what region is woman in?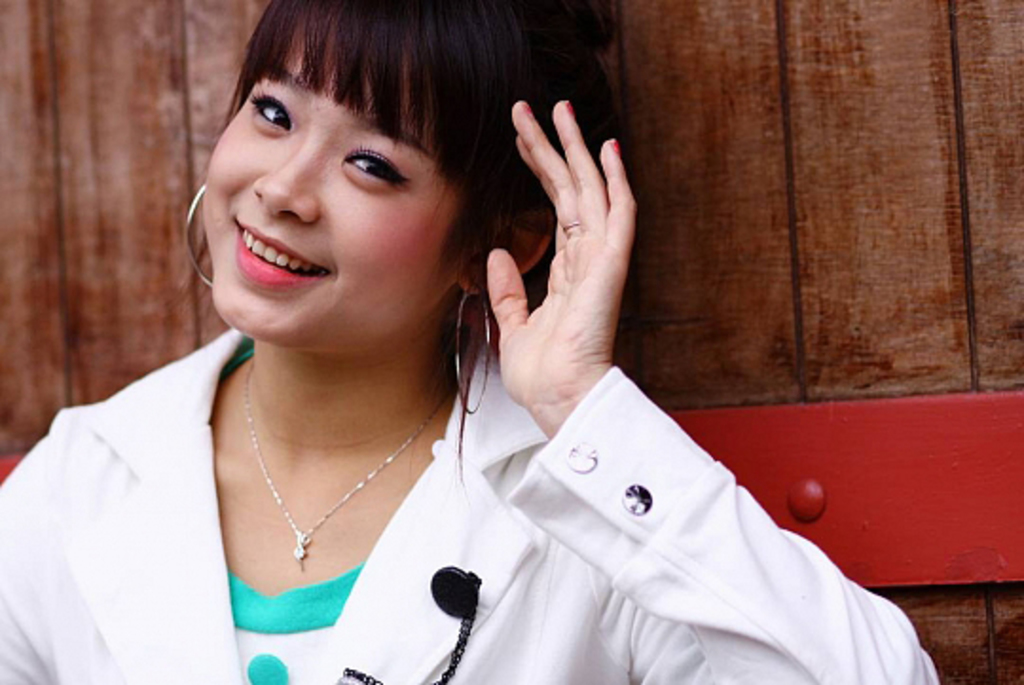
63, 17, 827, 672.
